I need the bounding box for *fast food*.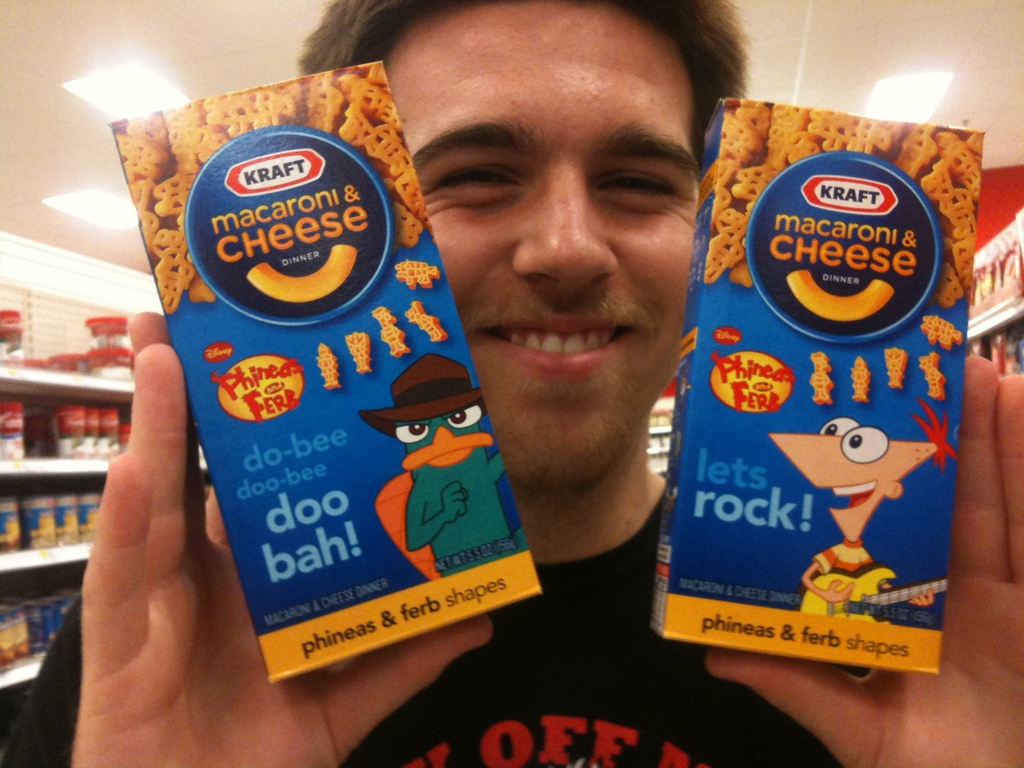
Here it is: (369, 307, 407, 353).
